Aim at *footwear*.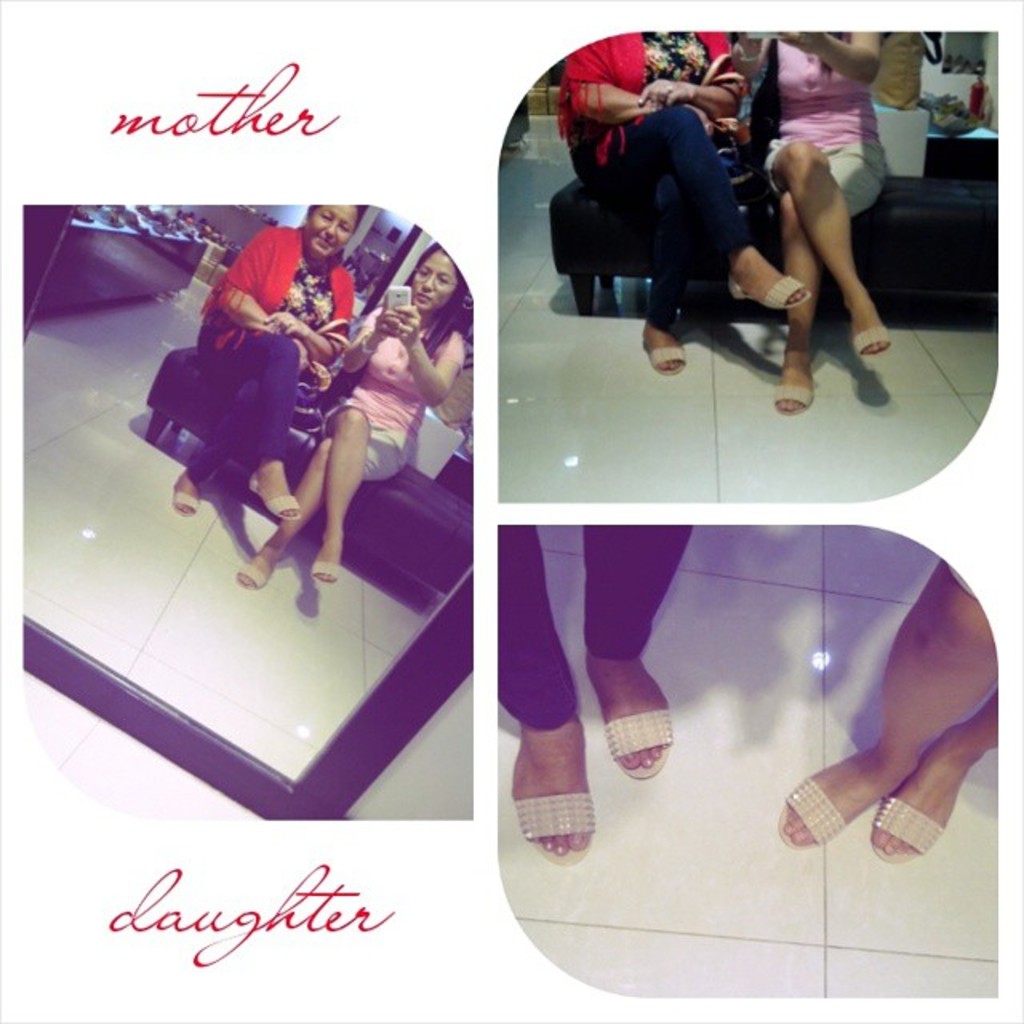
Aimed at (853, 323, 893, 354).
